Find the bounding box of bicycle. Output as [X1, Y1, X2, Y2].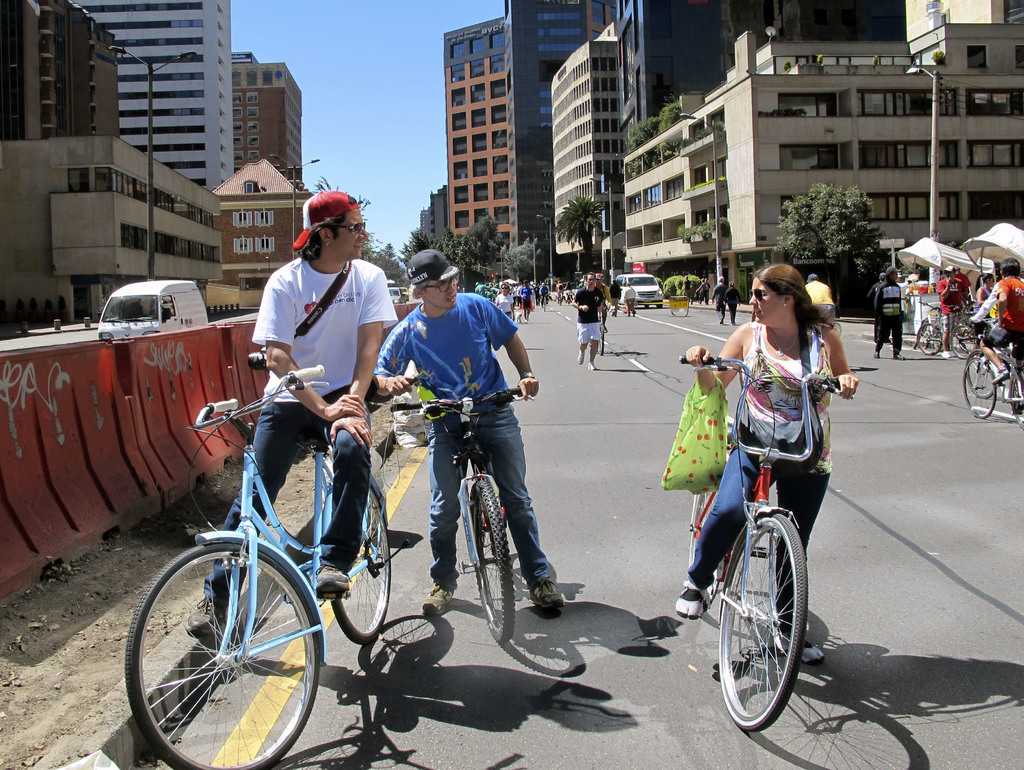
[122, 364, 409, 769].
